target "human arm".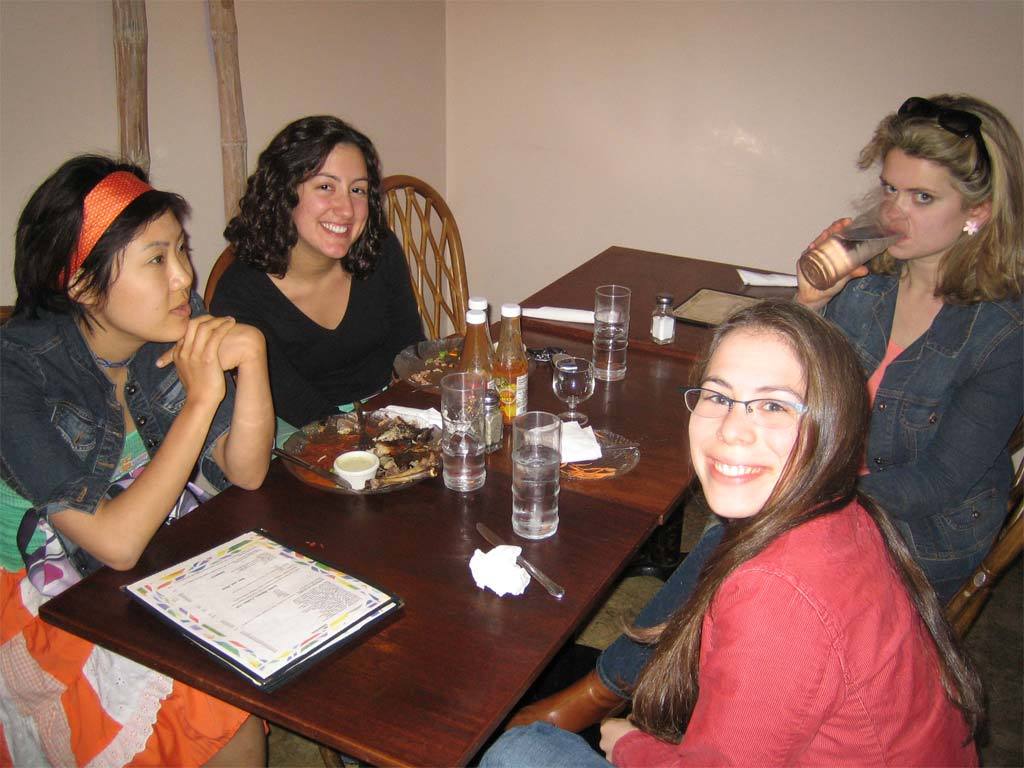
Target region: box(816, 260, 870, 396).
